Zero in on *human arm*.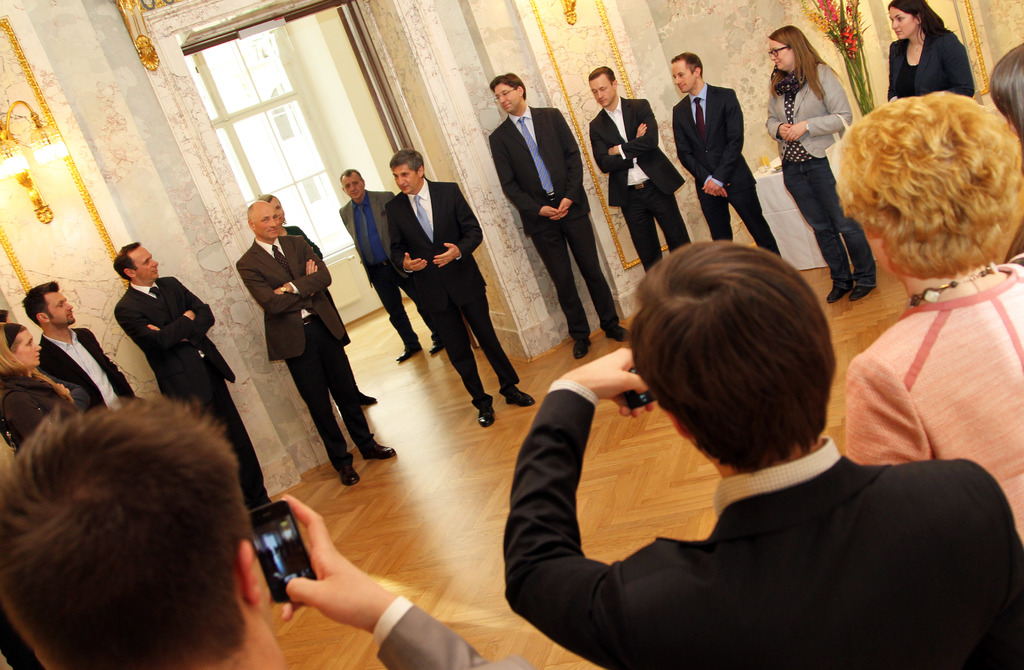
Zeroed in: [left=435, top=183, right=486, bottom=269].
